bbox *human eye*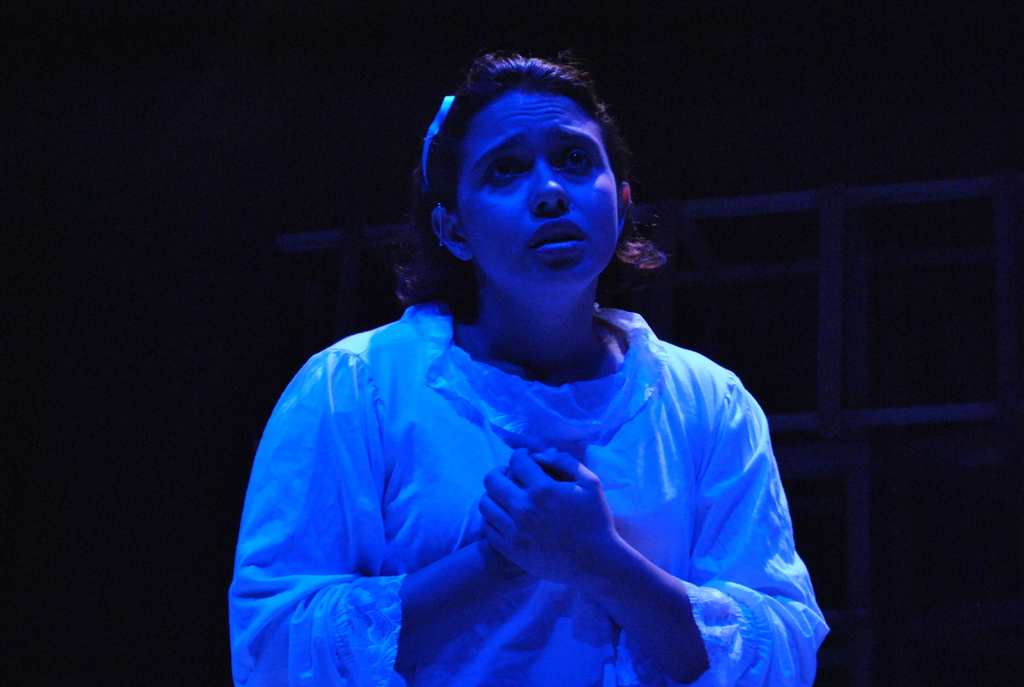
left=559, top=154, right=593, bottom=178
